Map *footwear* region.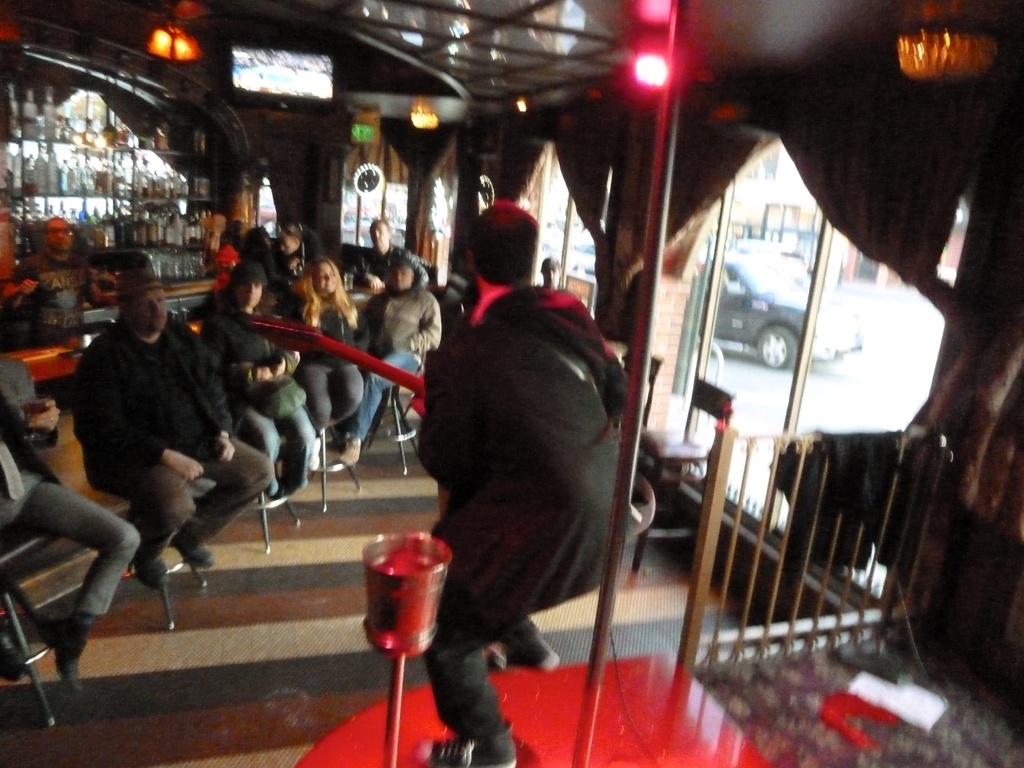
Mapped to Rect(332, 435, 362, 470).
